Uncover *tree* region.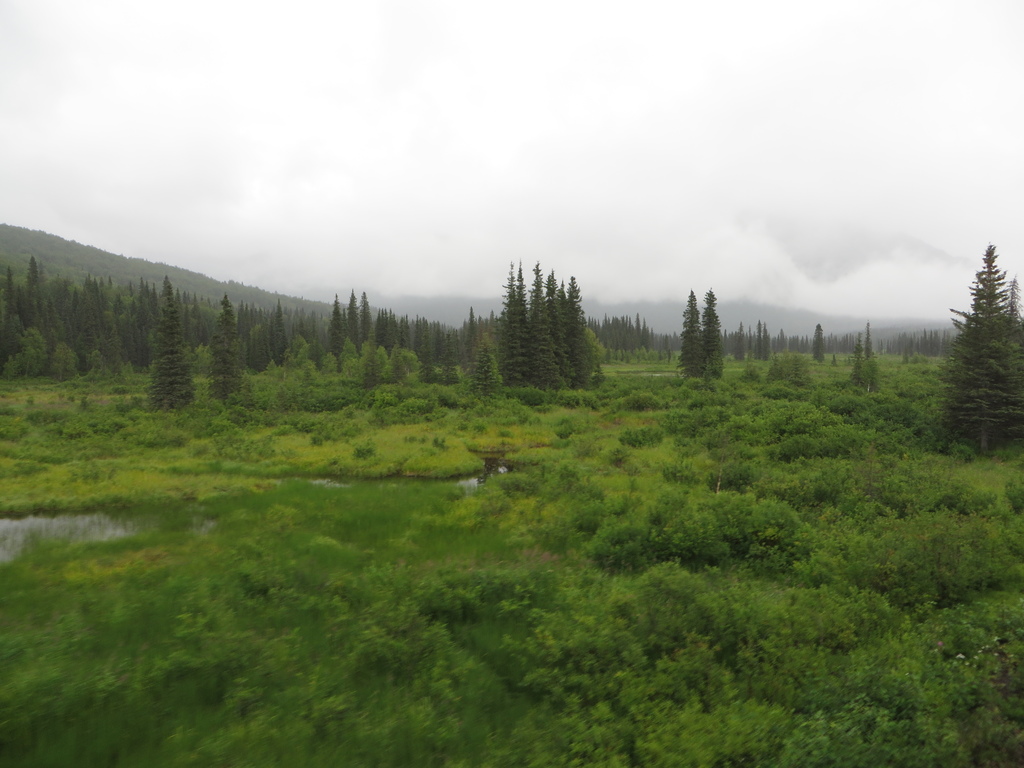
Uncovered: 342/287/364/356.
